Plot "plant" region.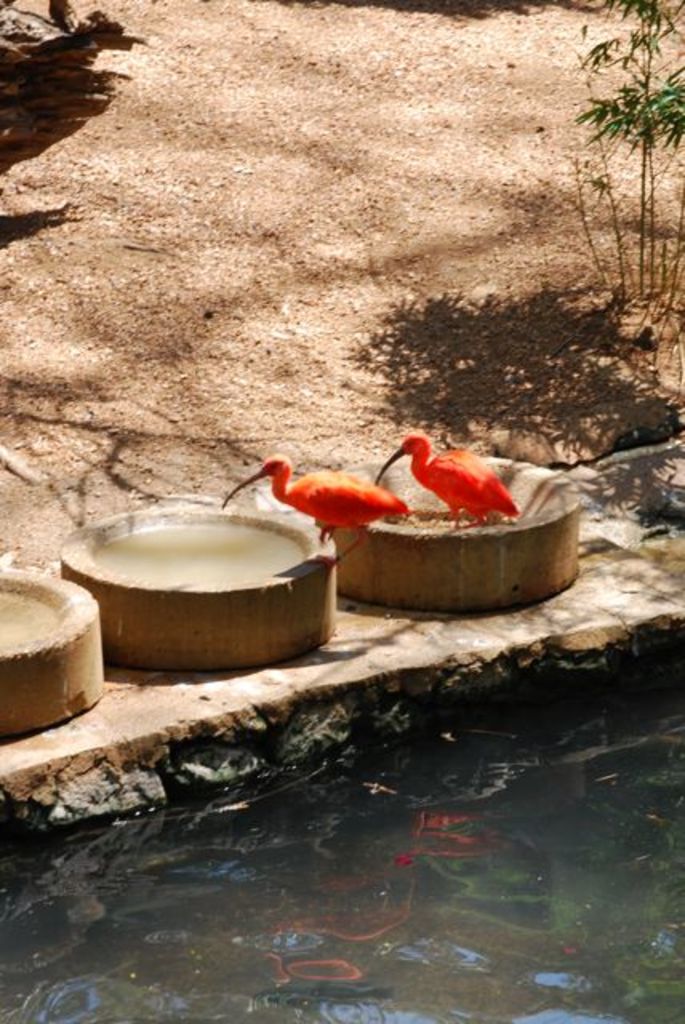
Plotted at [554,0,679,302].
